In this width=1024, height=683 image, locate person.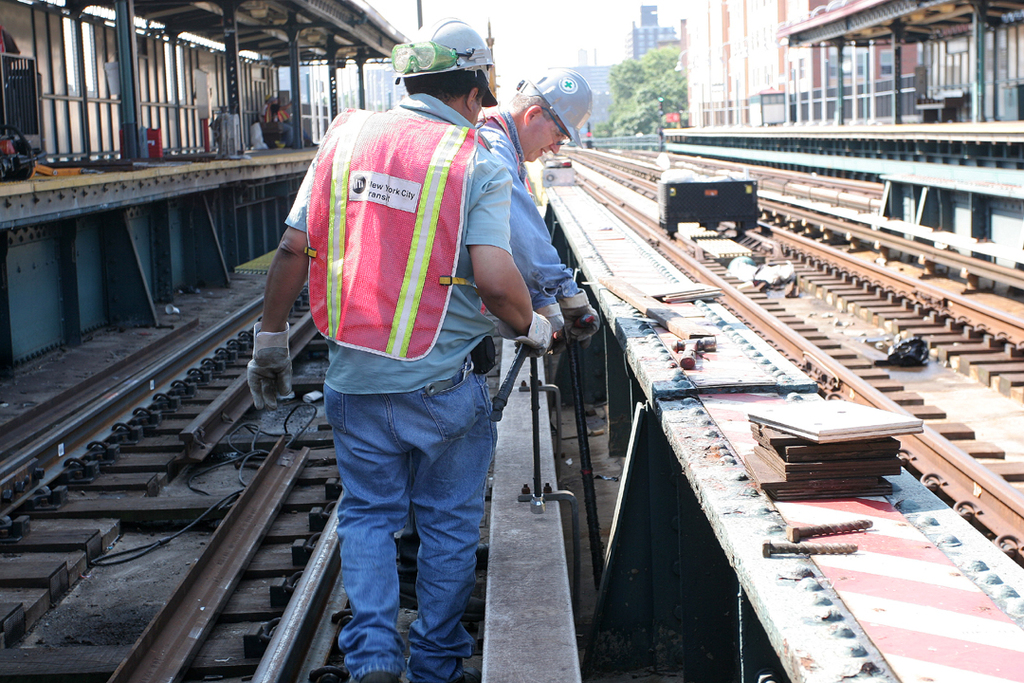
Bounding box: detection(480, 65, 602, 175).
